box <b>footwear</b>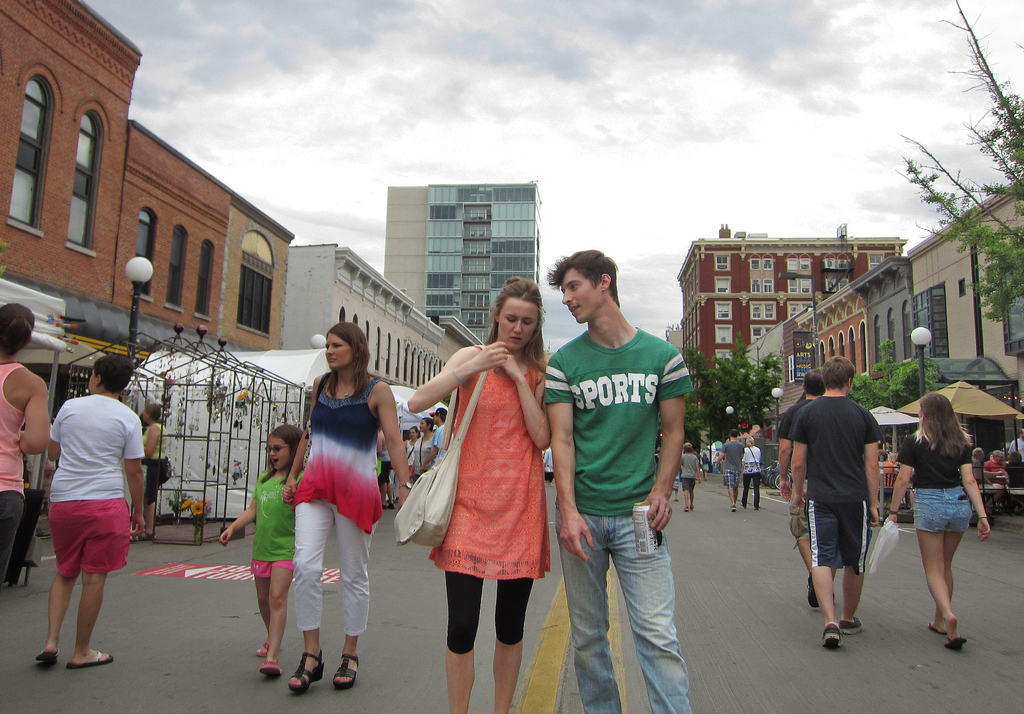
(332,653,361,690)
